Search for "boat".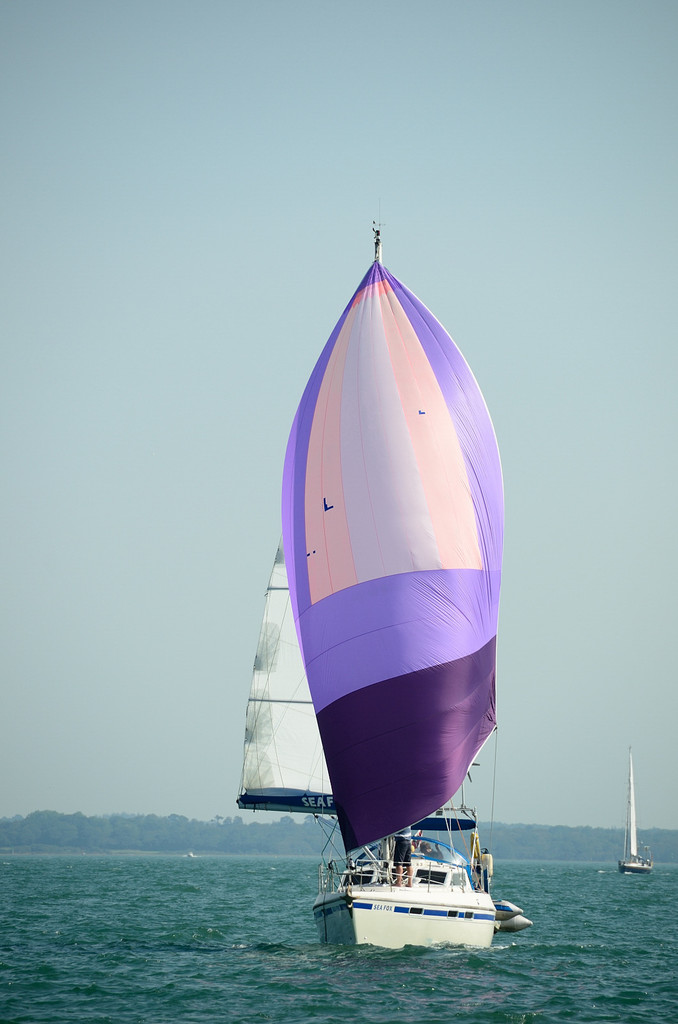
Found at <region>615, 749, 649, 875</region>.
